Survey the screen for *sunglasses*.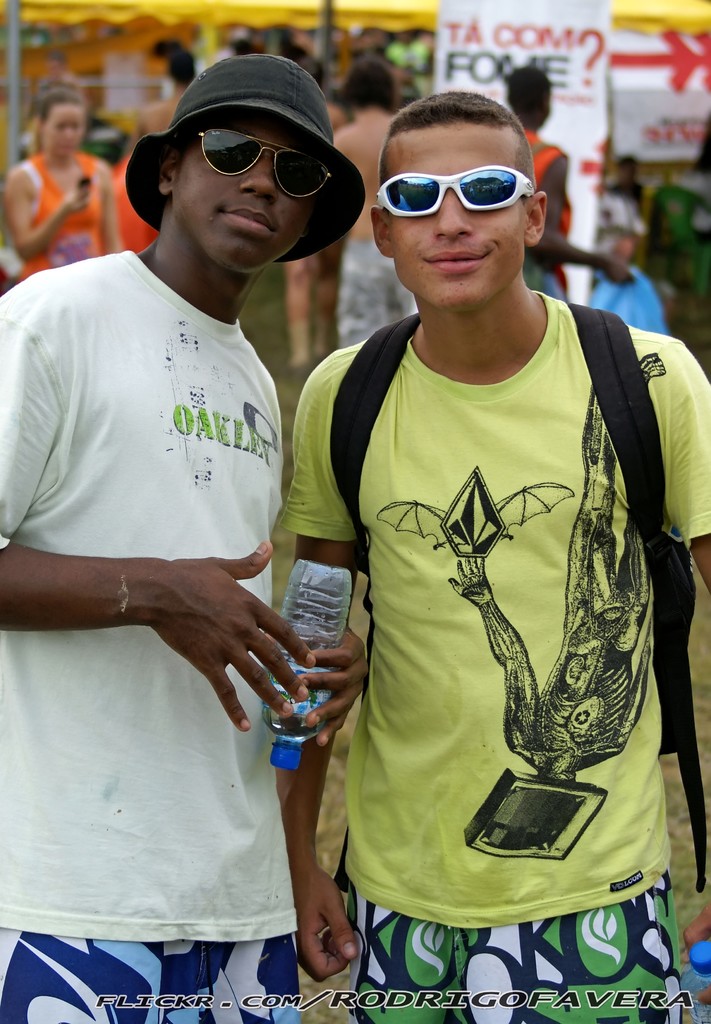
Survey found: {"x1": 377, "y1": 166, "x2": 534, "y2": 221}.
